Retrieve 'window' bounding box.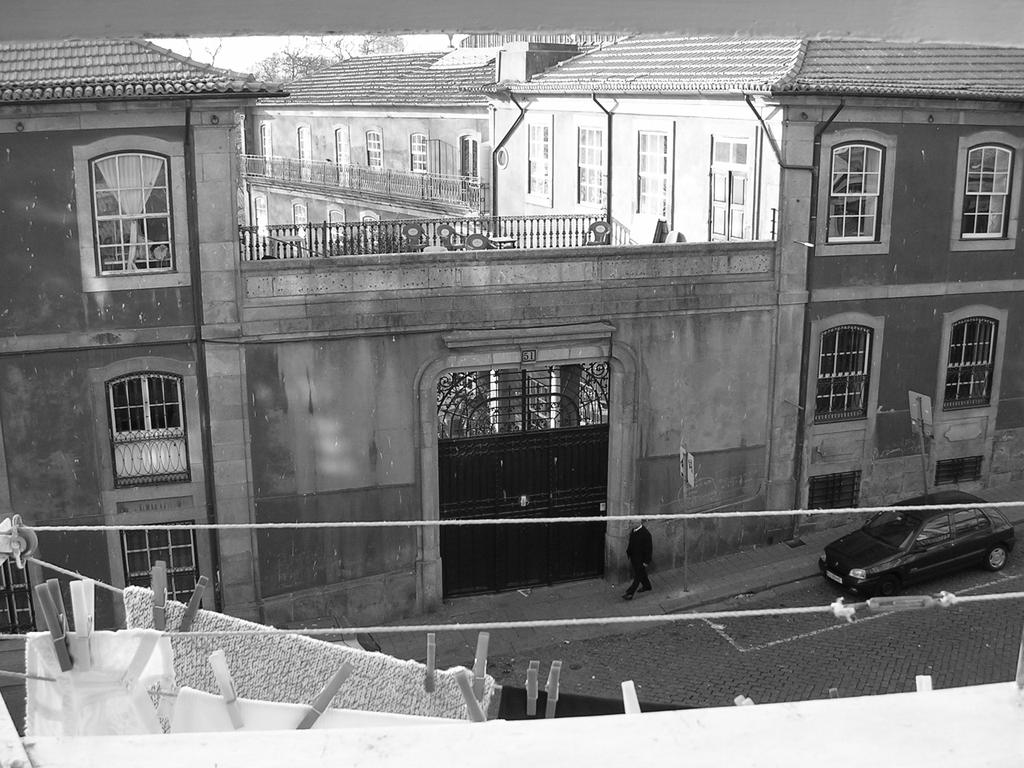
Bounding box: box=[88, 146, 180, 280].
